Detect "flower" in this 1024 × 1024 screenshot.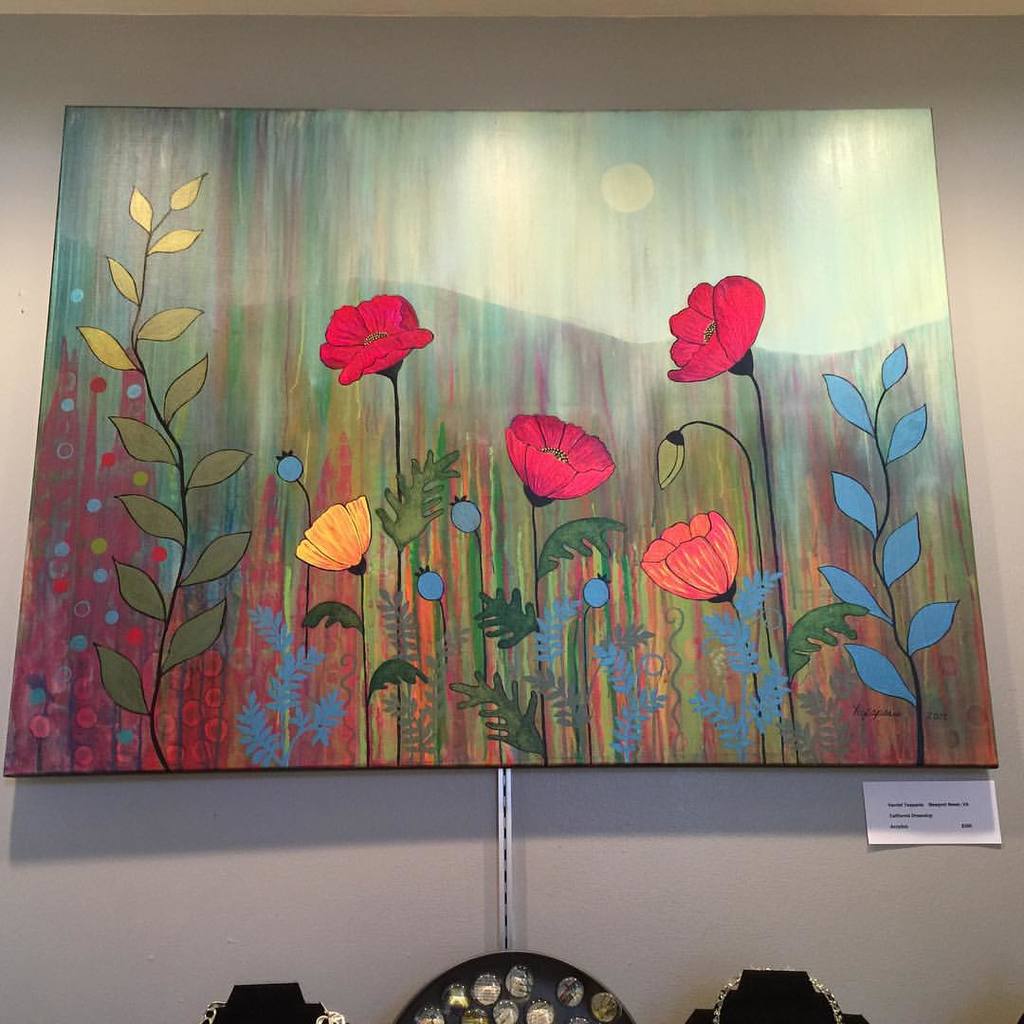
Detection: crop(635, 508, 741, 611).
